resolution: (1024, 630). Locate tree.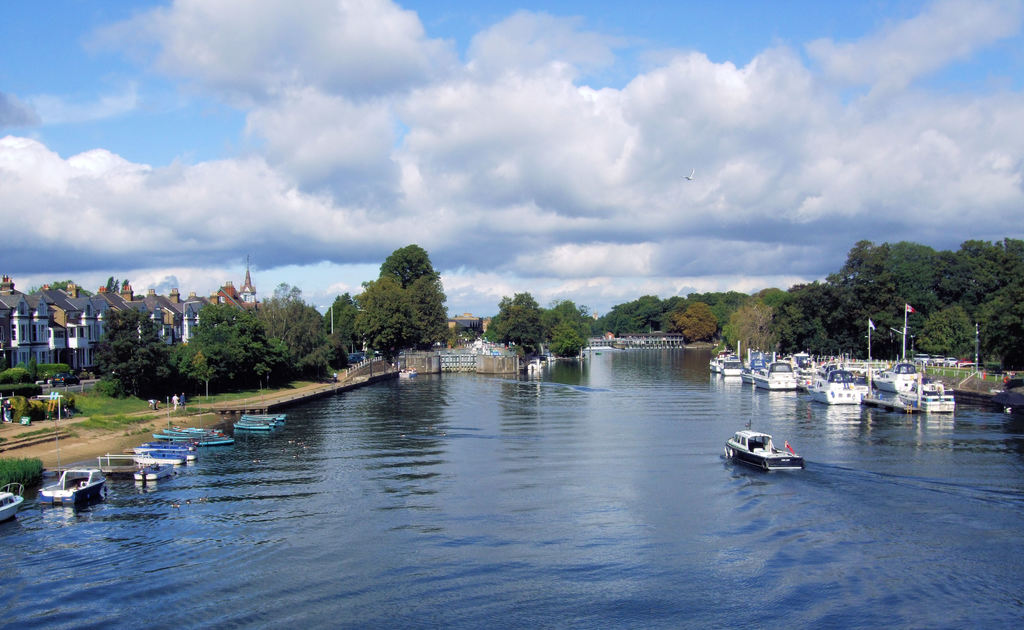
BBox(700, 285, 734, 320).
